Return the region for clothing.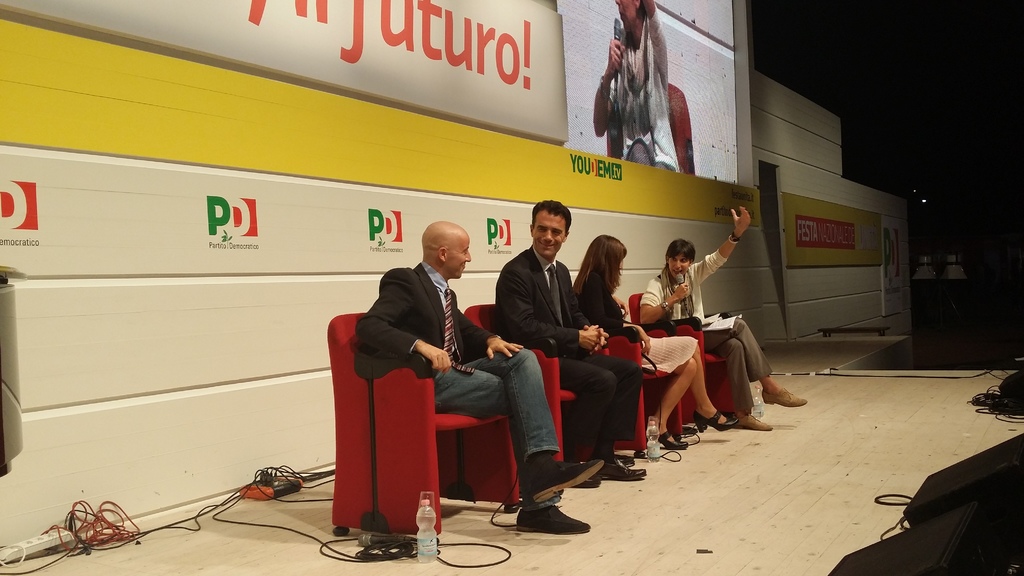
box=[577, 269, 698, 371].
